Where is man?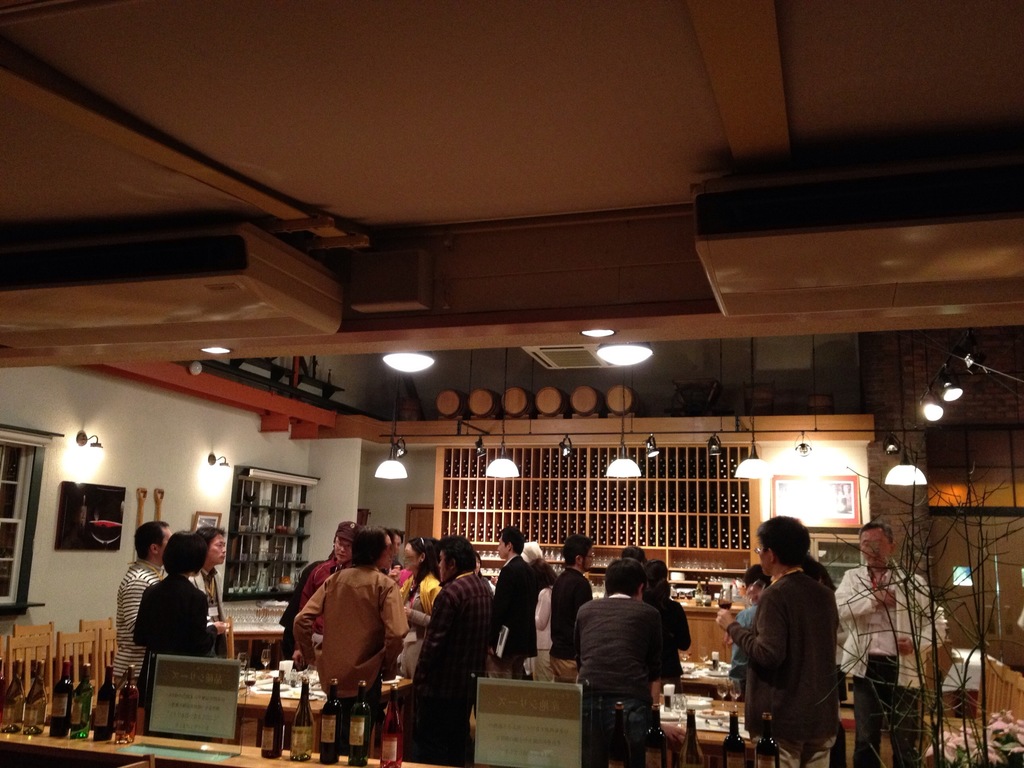
<box>295,527,405,748</box>.
